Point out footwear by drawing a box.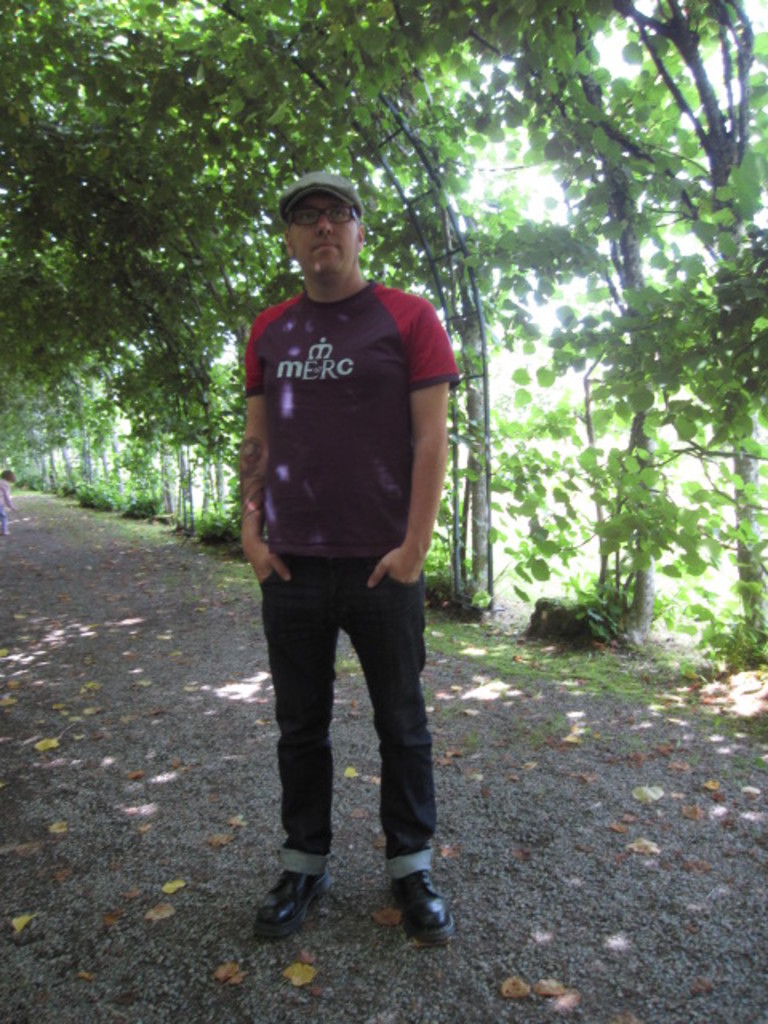
bbox=(379, 858, 450, 947).
